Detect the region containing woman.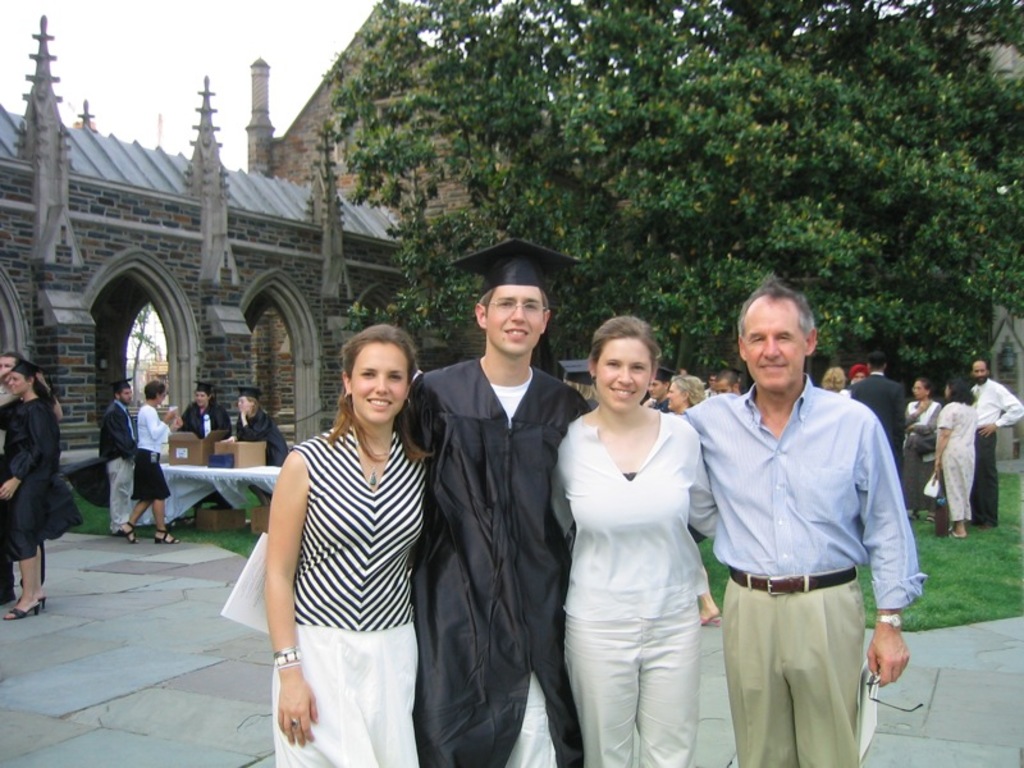
locate(228, 383, 276, 449).
